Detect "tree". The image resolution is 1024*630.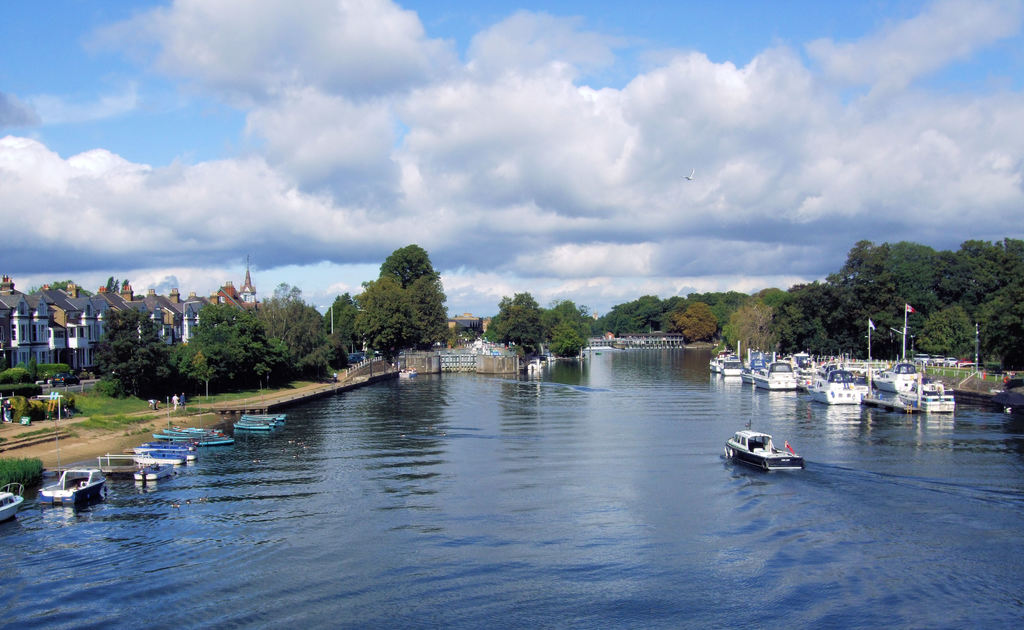
locate(679, 287, 713, 314).
